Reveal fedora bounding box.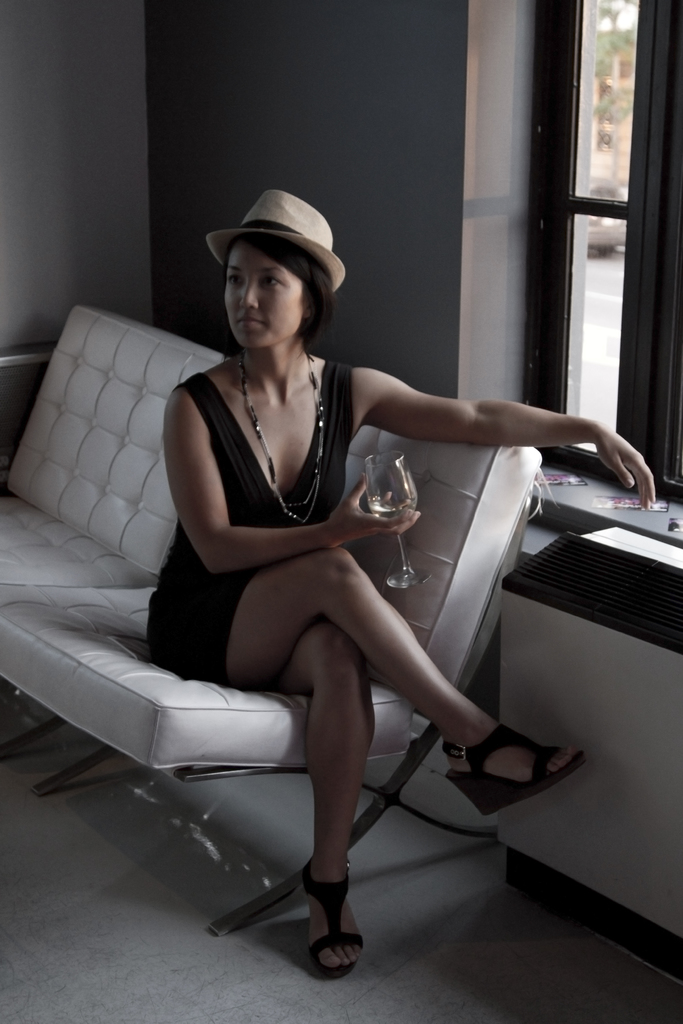
Revealed: left=202, top=188, right=348, bottom=289.
